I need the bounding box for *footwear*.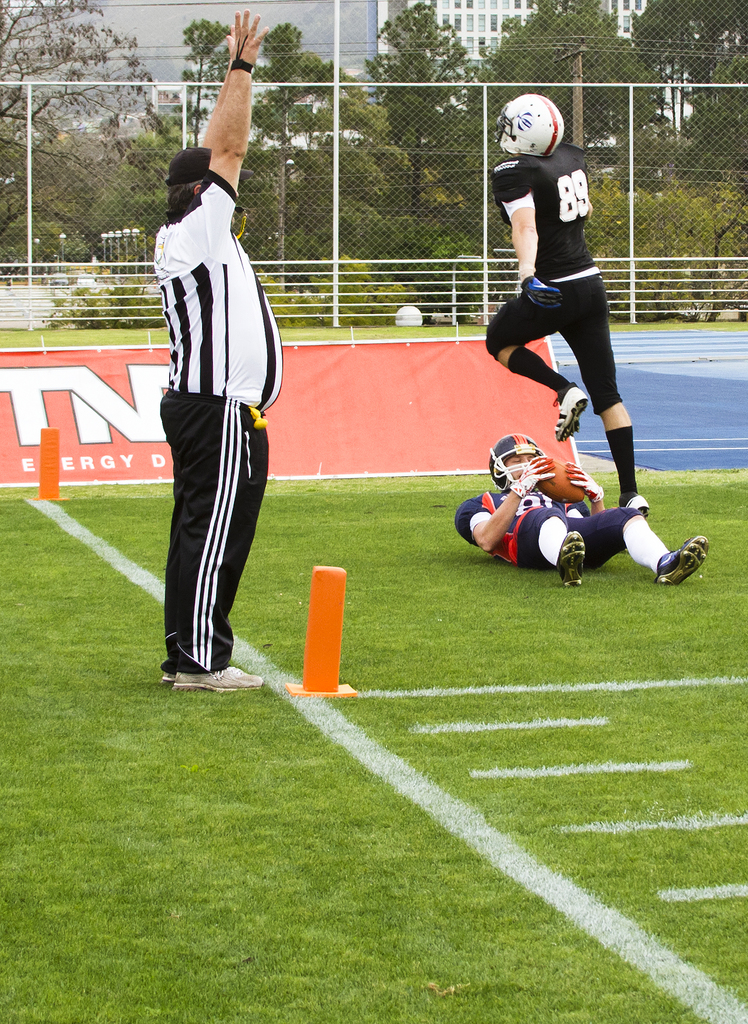
Here it is: 626, 494, 649, 520.
